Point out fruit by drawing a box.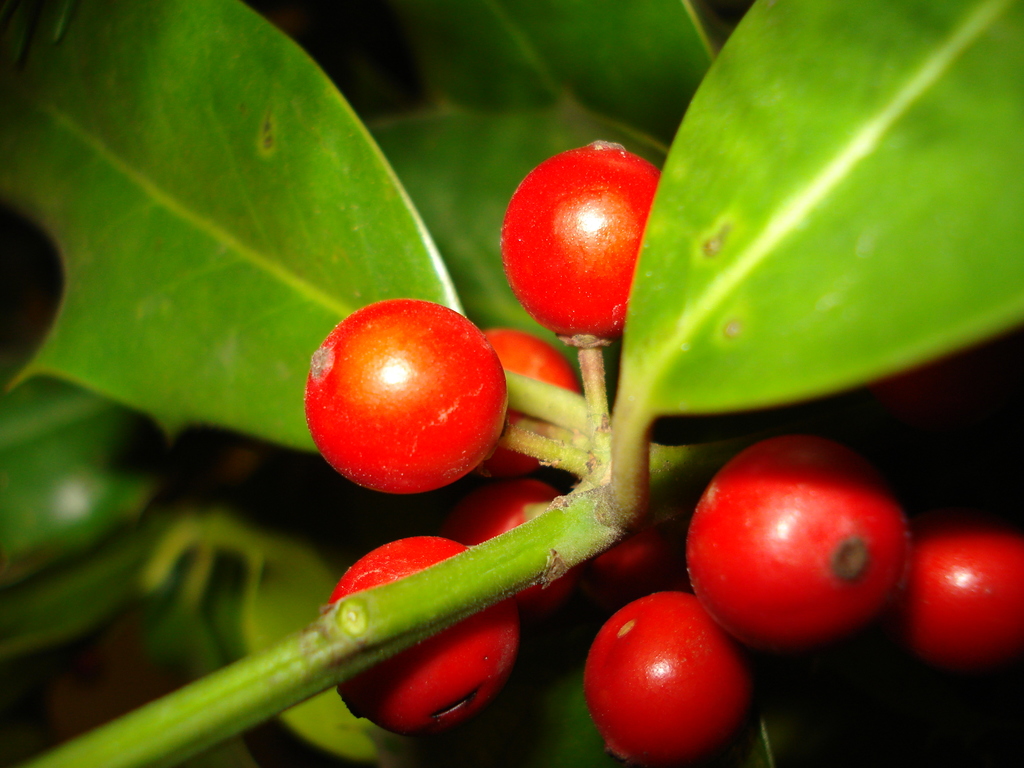
[x1=895, y1=518, x2=1023, y2=680].
